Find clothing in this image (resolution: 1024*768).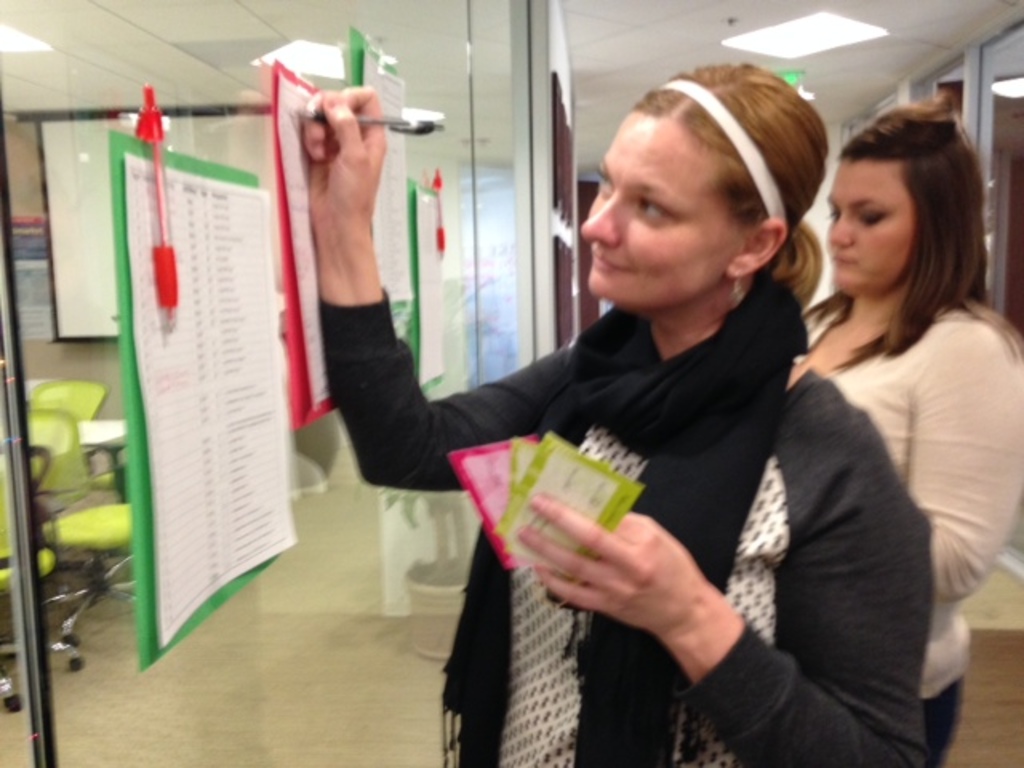
<region>317, 266, 933, 766</region>.
